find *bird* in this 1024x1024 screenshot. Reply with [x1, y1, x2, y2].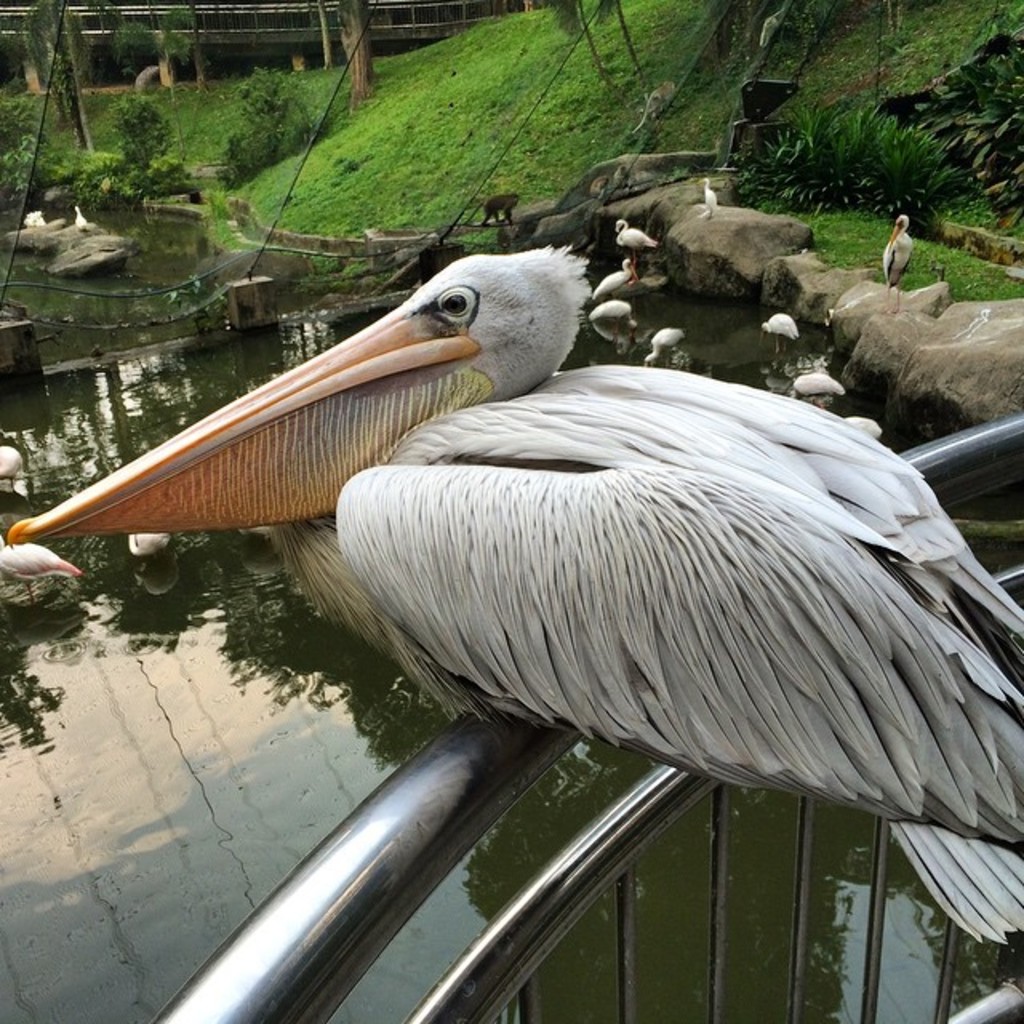
[878, 216, 915, 306].
